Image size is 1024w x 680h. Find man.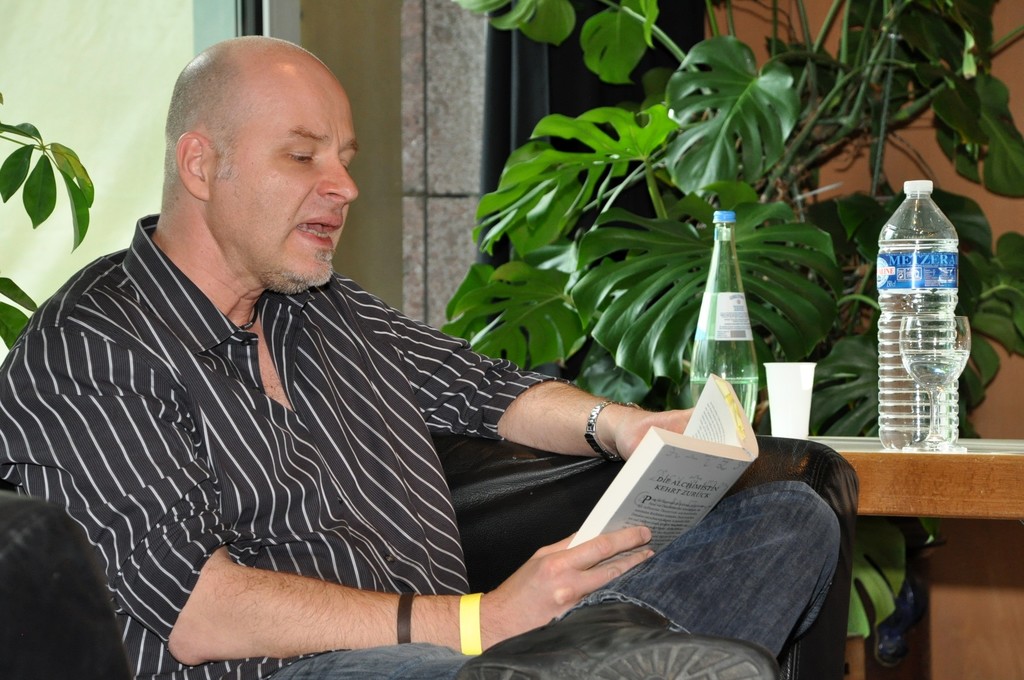
l=67, t=1, r=749, b=652.
